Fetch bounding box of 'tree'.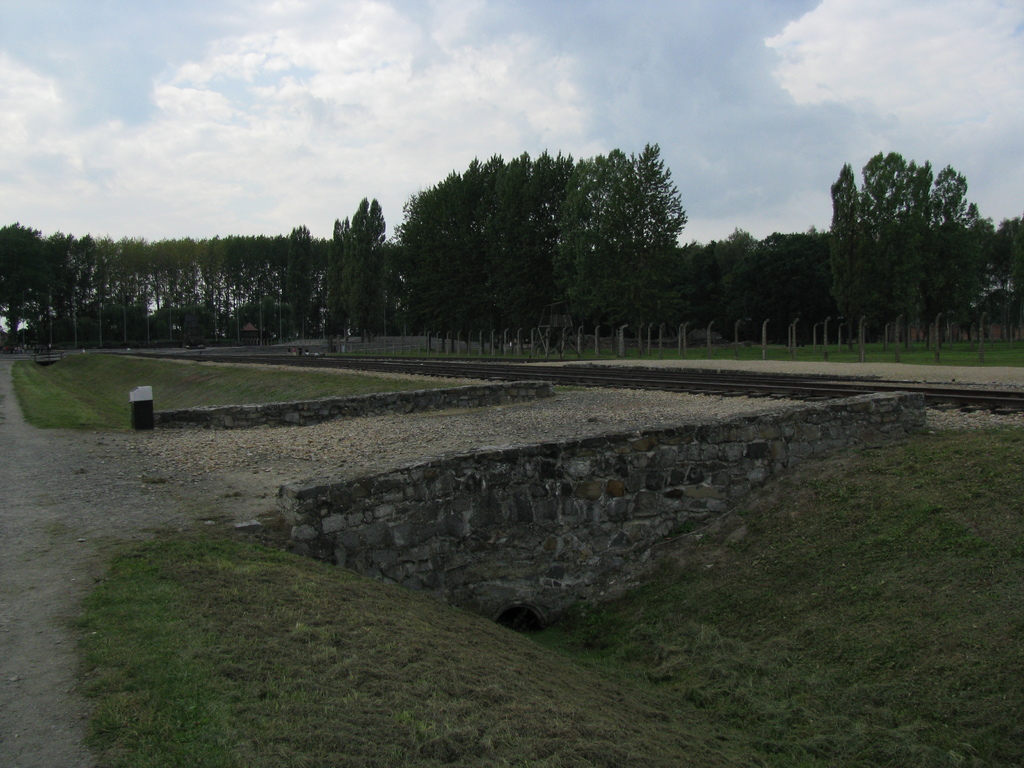
Bbox: 459/159/489/340.
